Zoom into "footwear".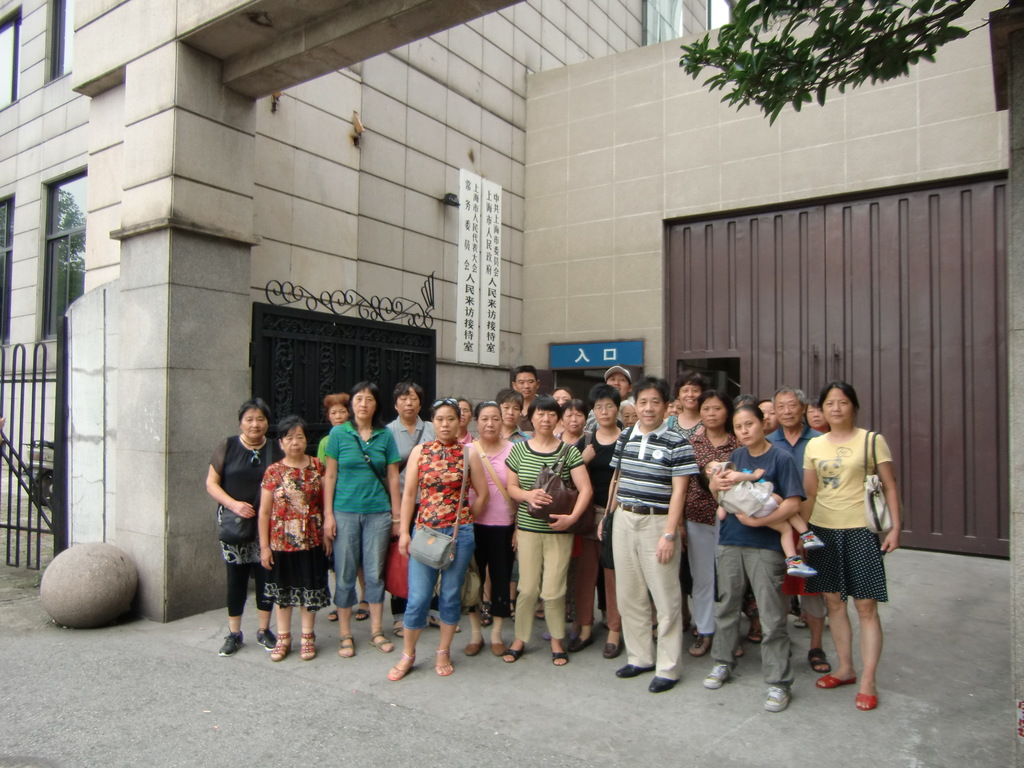
Zoom target: <box>792,614,808,625</box>.
